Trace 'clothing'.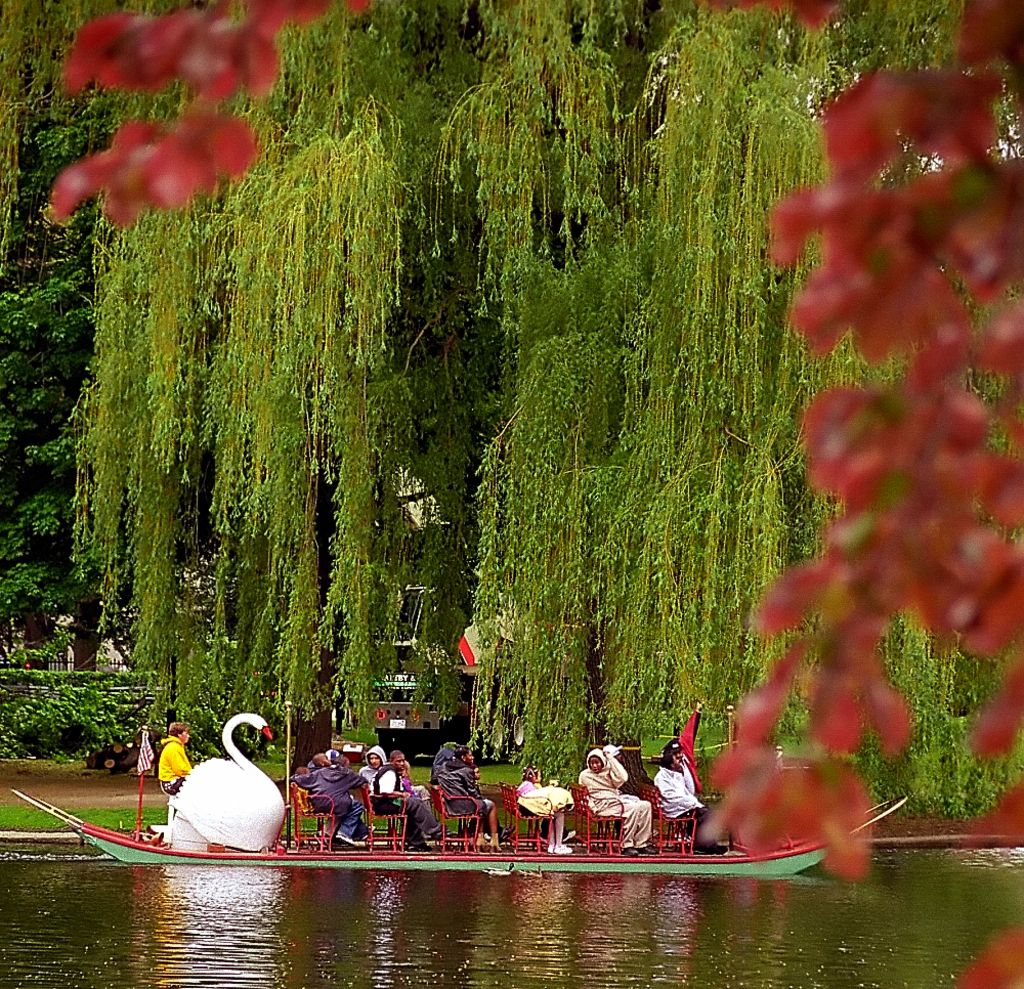
Traced to (x1=674, y1=709, x2=700, y2=793).
